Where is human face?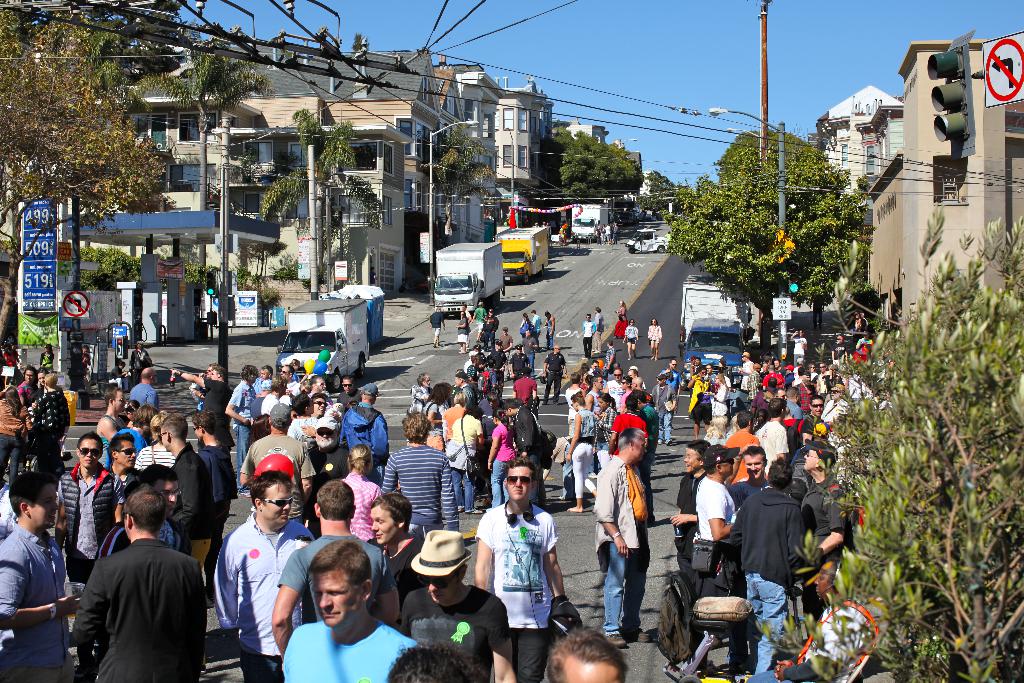
bbox(632, 435, 647, 461).
